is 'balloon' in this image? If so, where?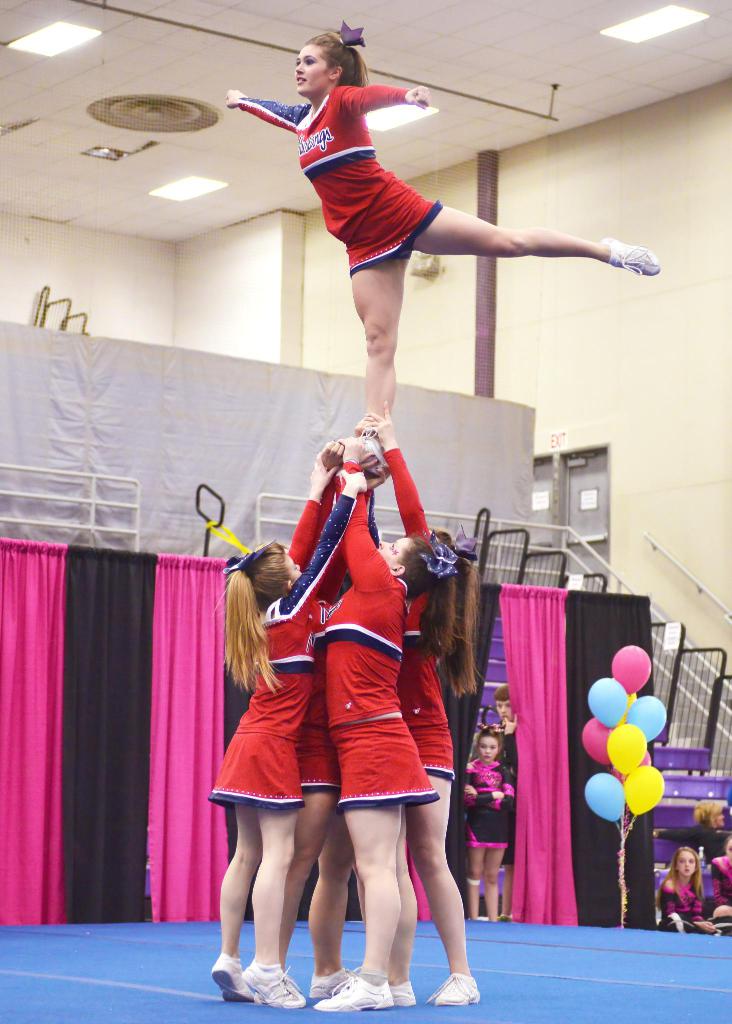
Yes, at 579 717 612 766.
